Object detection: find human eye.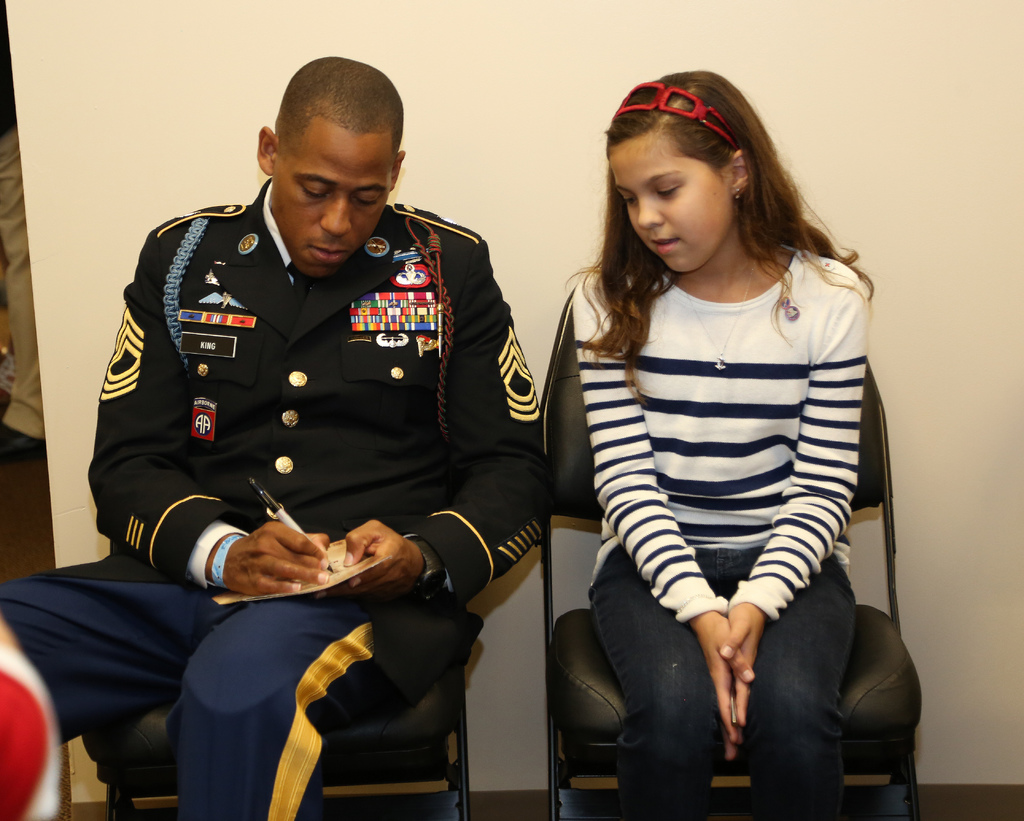
select_region(290, 184, 333, 202).
